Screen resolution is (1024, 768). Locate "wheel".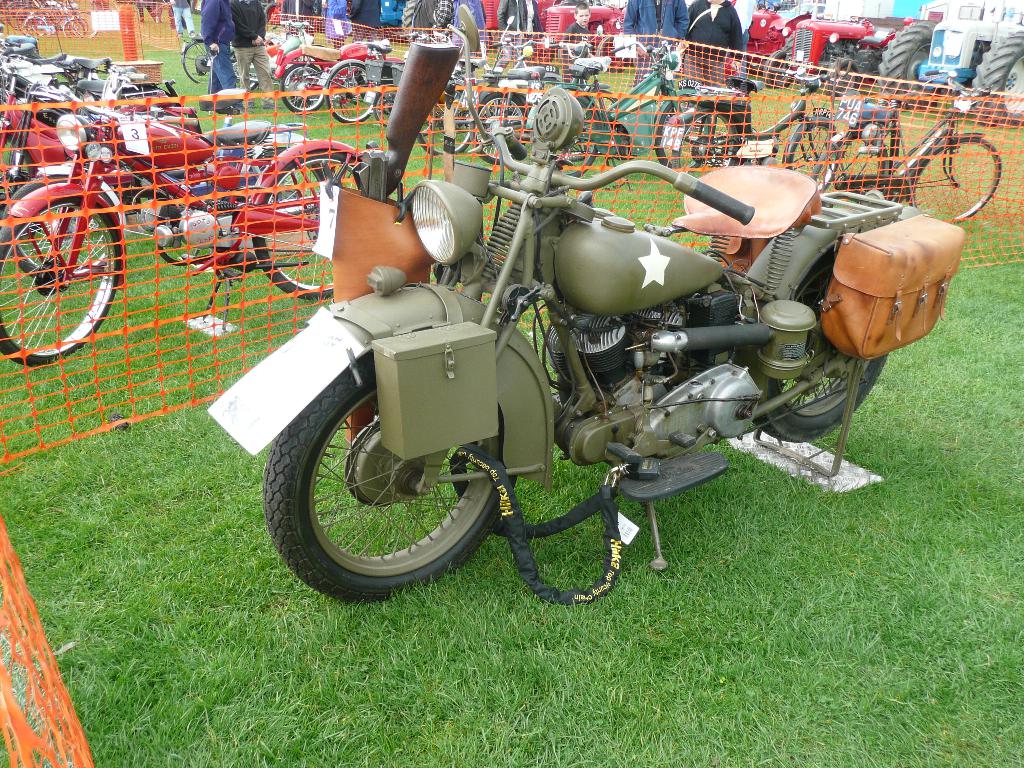
{"left": 264, "top": 3, "right": 281, "bottom": 23}.
